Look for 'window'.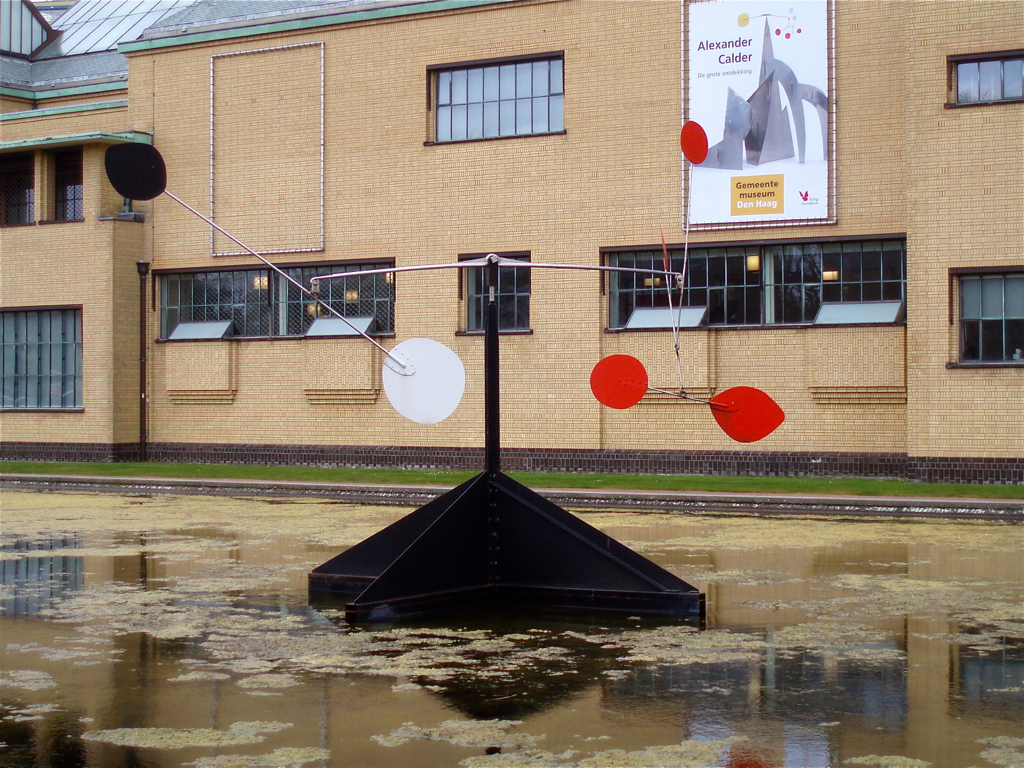
Found: rect(148, 256, 397, 340).
